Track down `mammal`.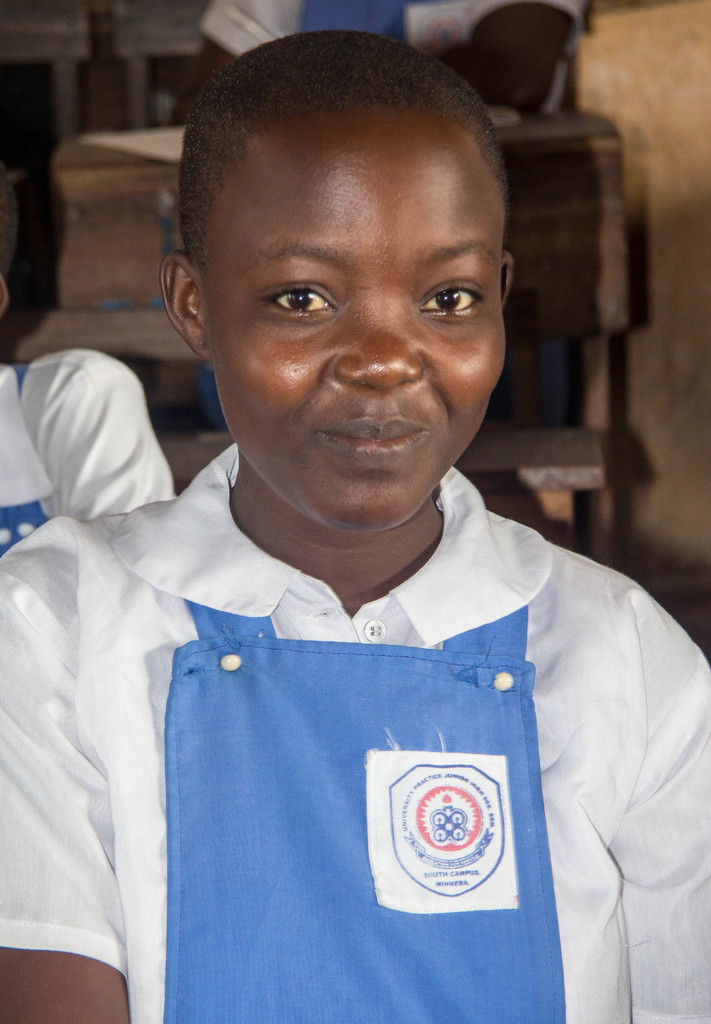
Tracked to <bbox>0, 270, 177, 556</bbox>.
